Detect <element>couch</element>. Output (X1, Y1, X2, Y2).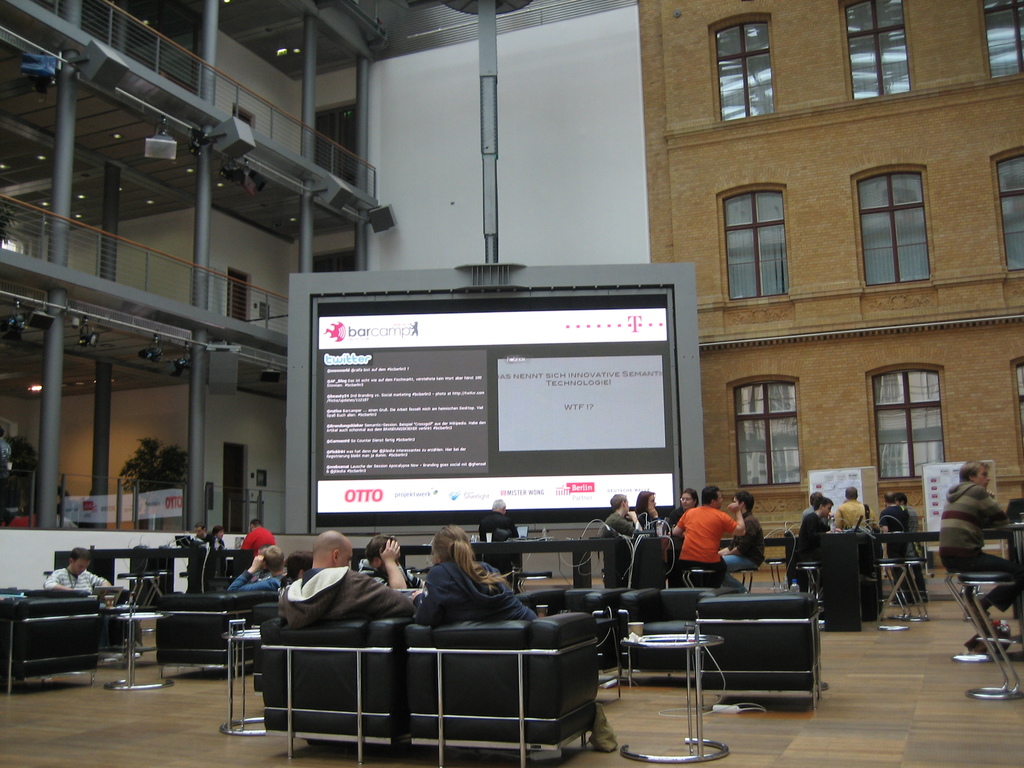
(697, 589, 831, 707).
